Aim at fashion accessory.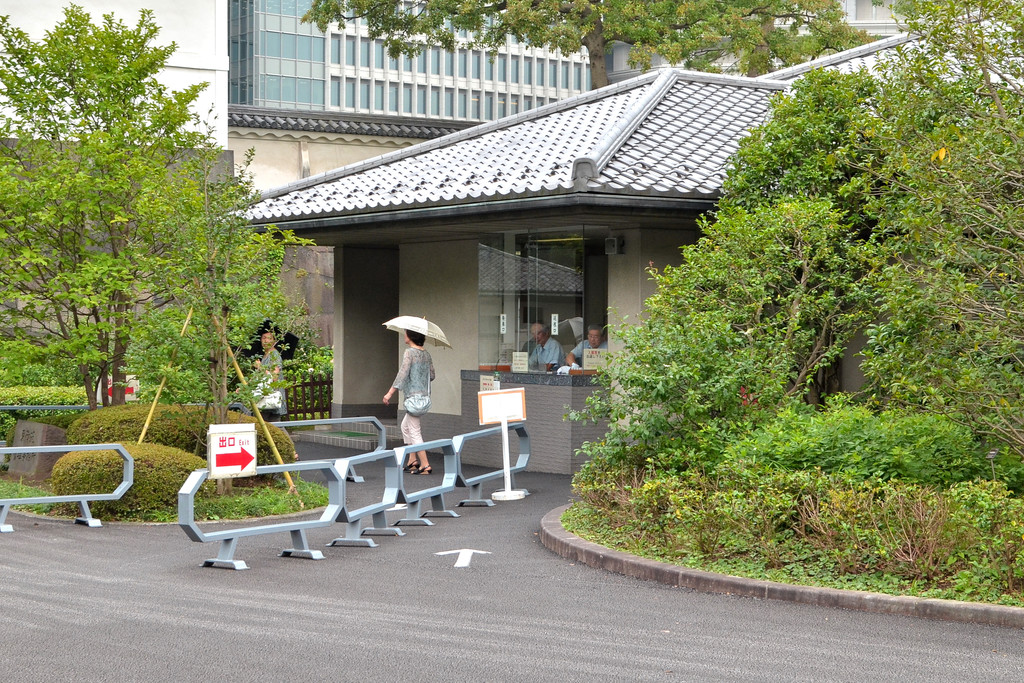
Aimed at [403, 463, 416, 475].
